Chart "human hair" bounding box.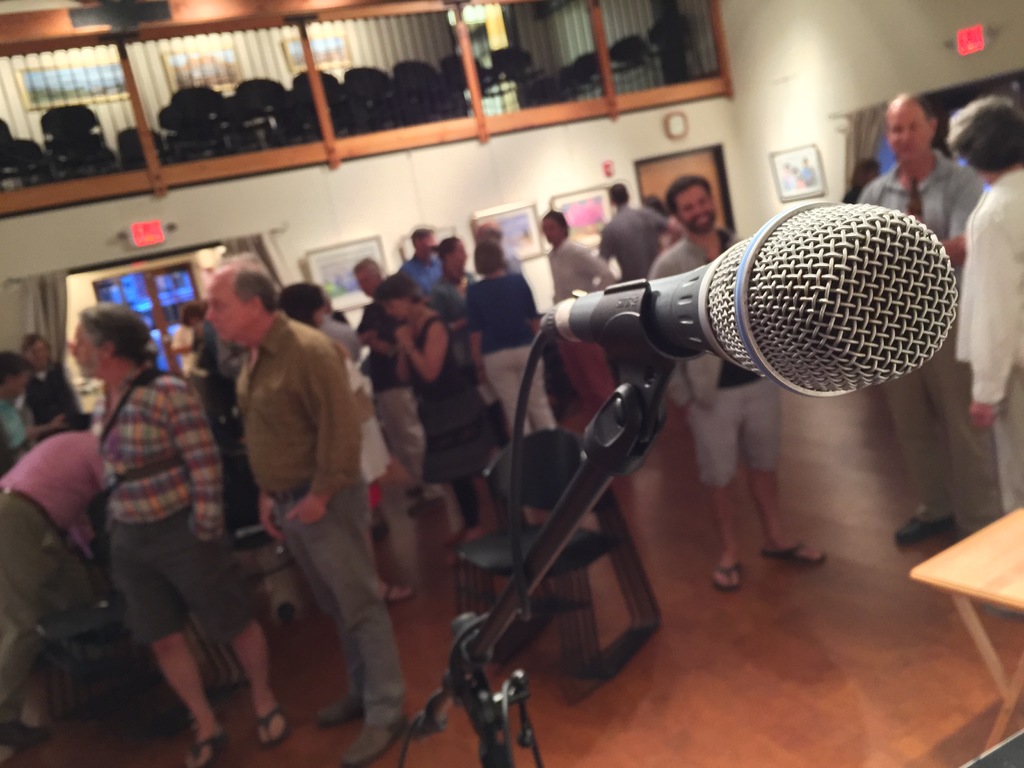
Charted: {"x1": 0, "y1": 349, "x2": 35, "y2": 384}.
